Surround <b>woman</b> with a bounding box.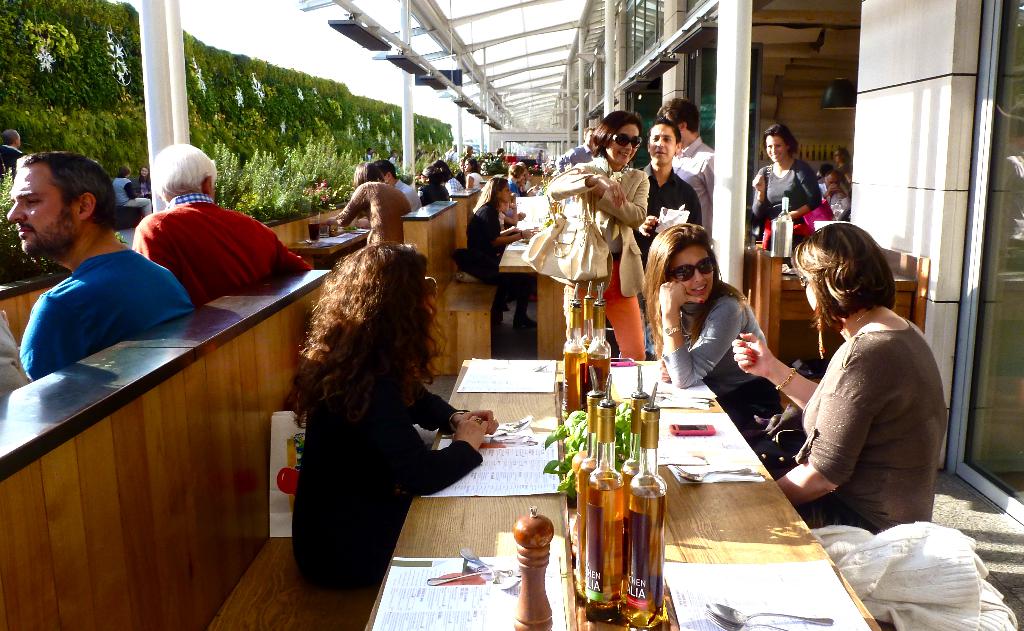
[107,167,154,217].
